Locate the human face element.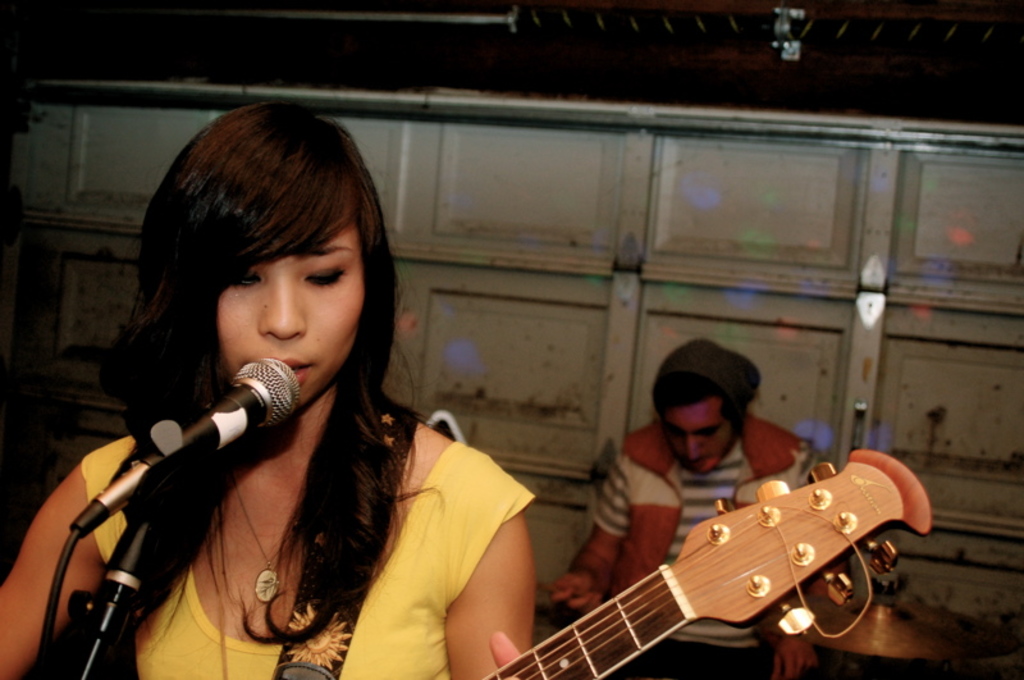
Element bbox: box(659, 394, 731, 473).
